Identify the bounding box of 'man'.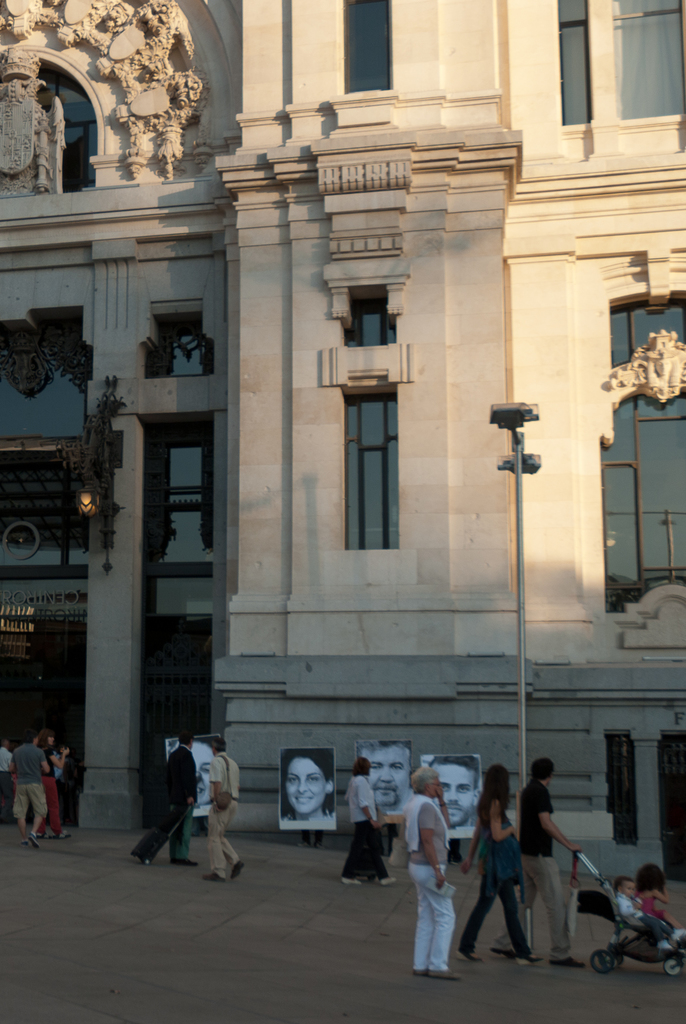
{"left": 0, "top": 734, "right": 19, "bottom": 820}.
